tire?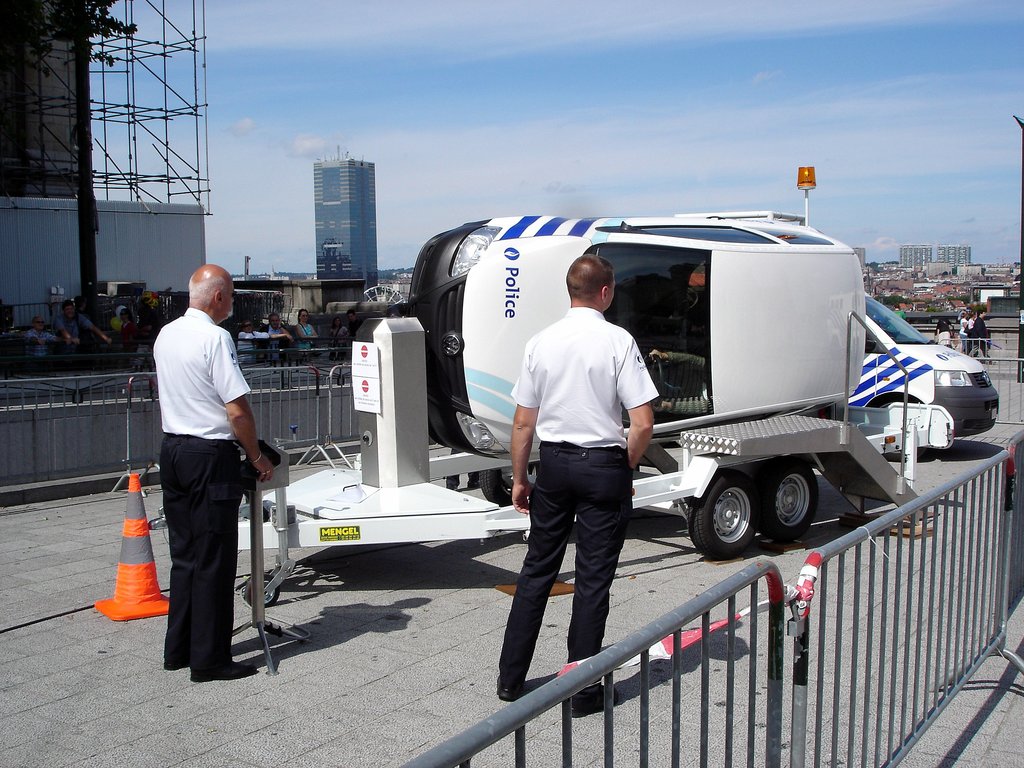
{"left": 878, "top": 395, "right": 929, "bottom": 458}
